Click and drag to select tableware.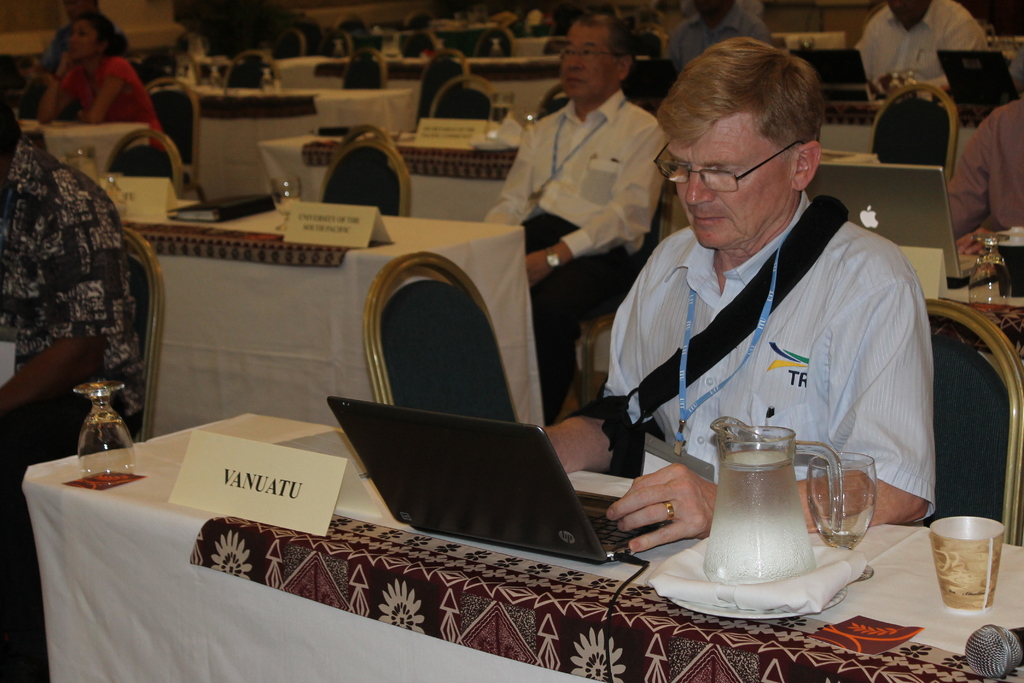
Selection: <box>701,425,842,597</box>.
